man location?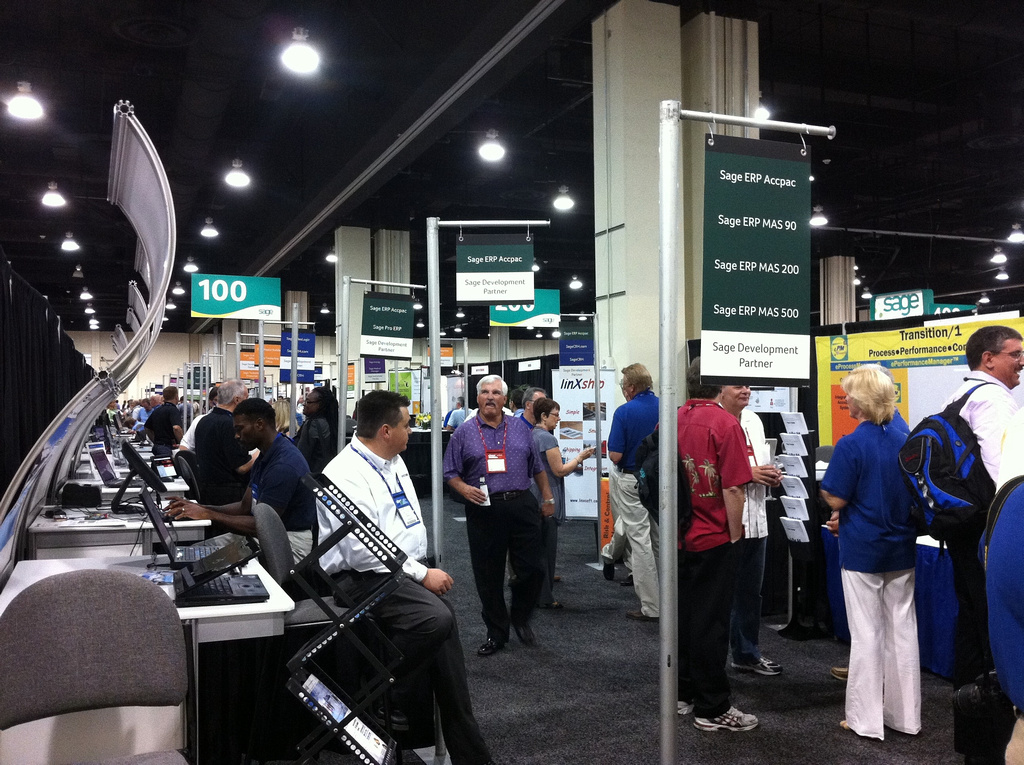
bbox=[318, 388, 499, 764]
